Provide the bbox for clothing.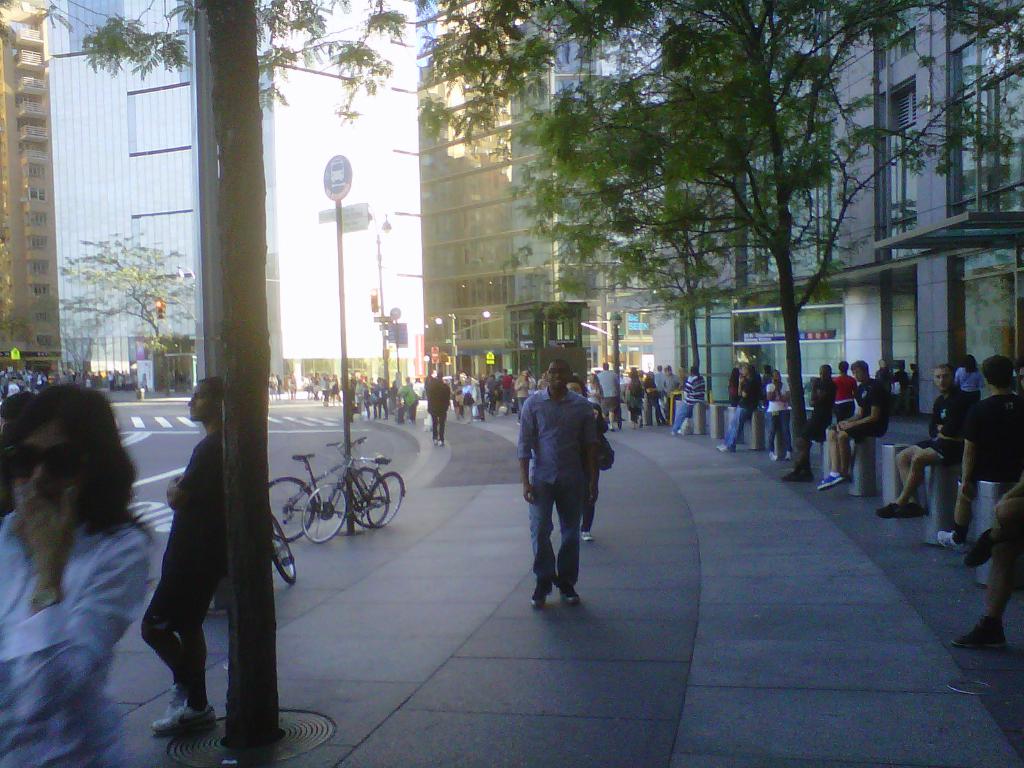
916:394:970:463.
